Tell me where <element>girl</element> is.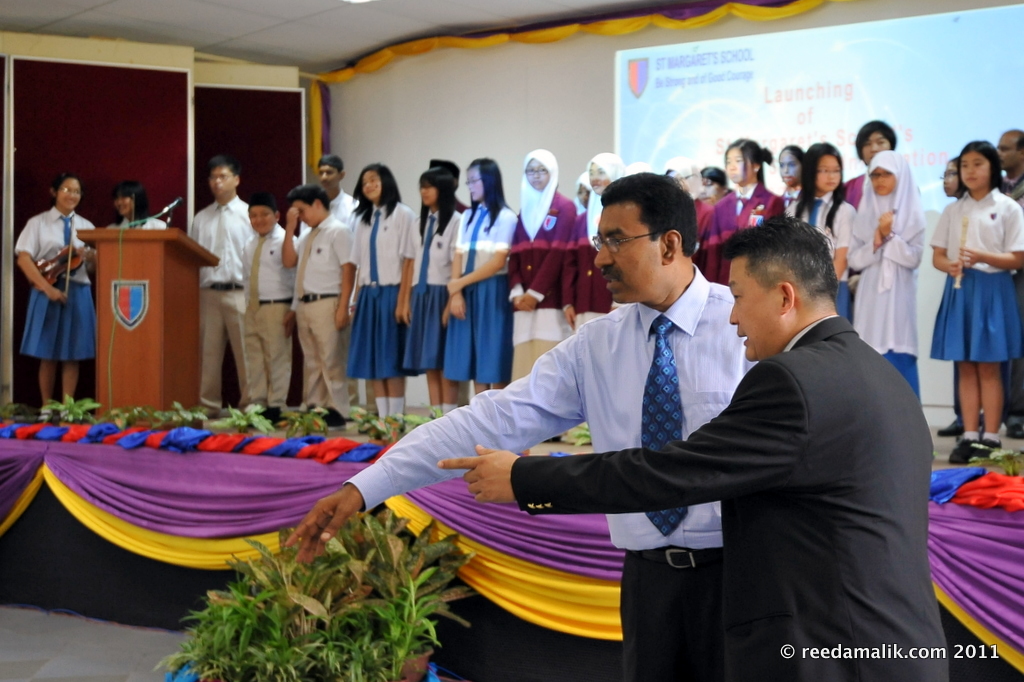
<element>girl</element> is at bbox=(344, 162, 421, 420).
